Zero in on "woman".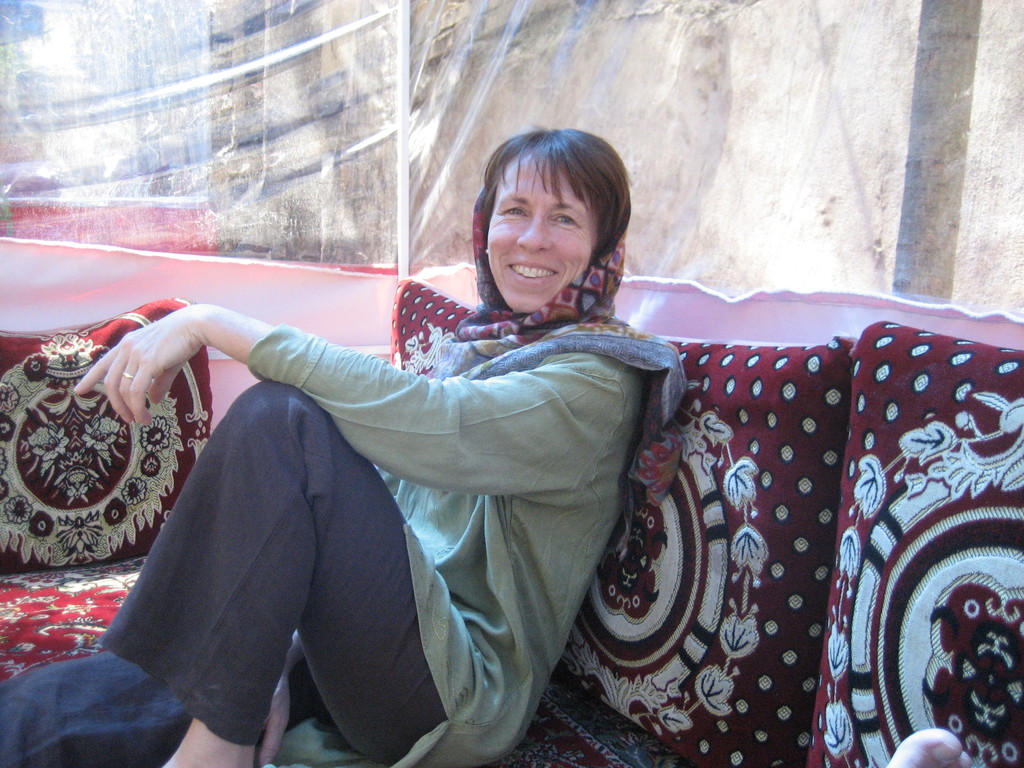
Zeroed in: [0,124,683,767].
